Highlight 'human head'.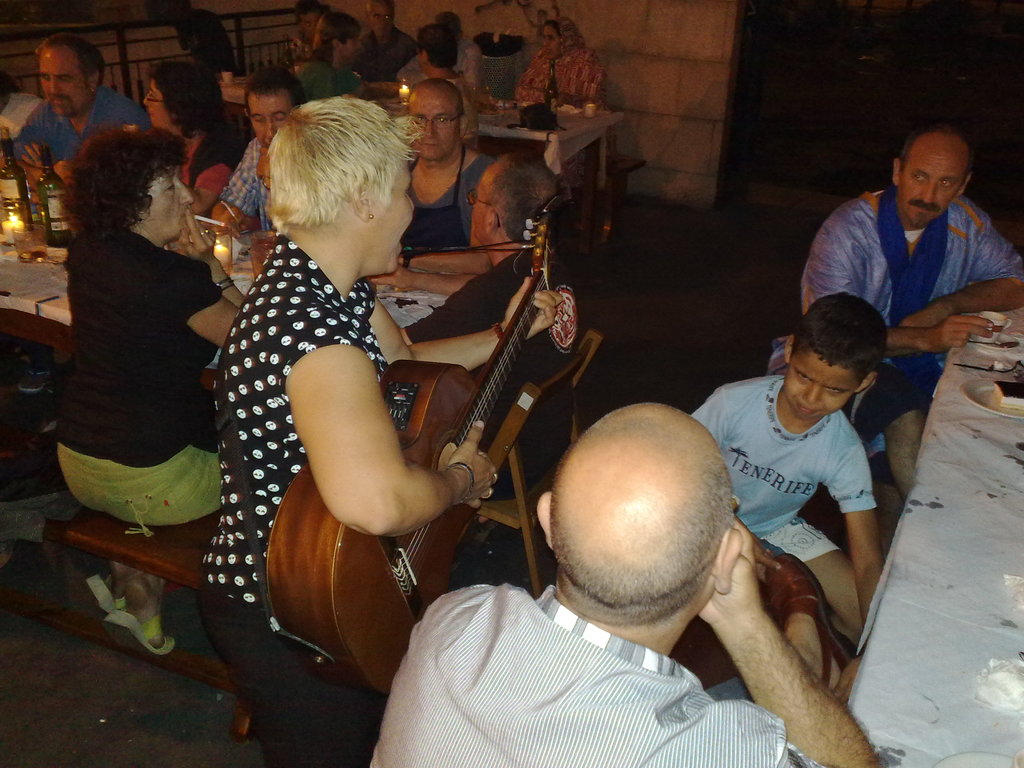
Highlighted region: 268, 97, 415, 268.
